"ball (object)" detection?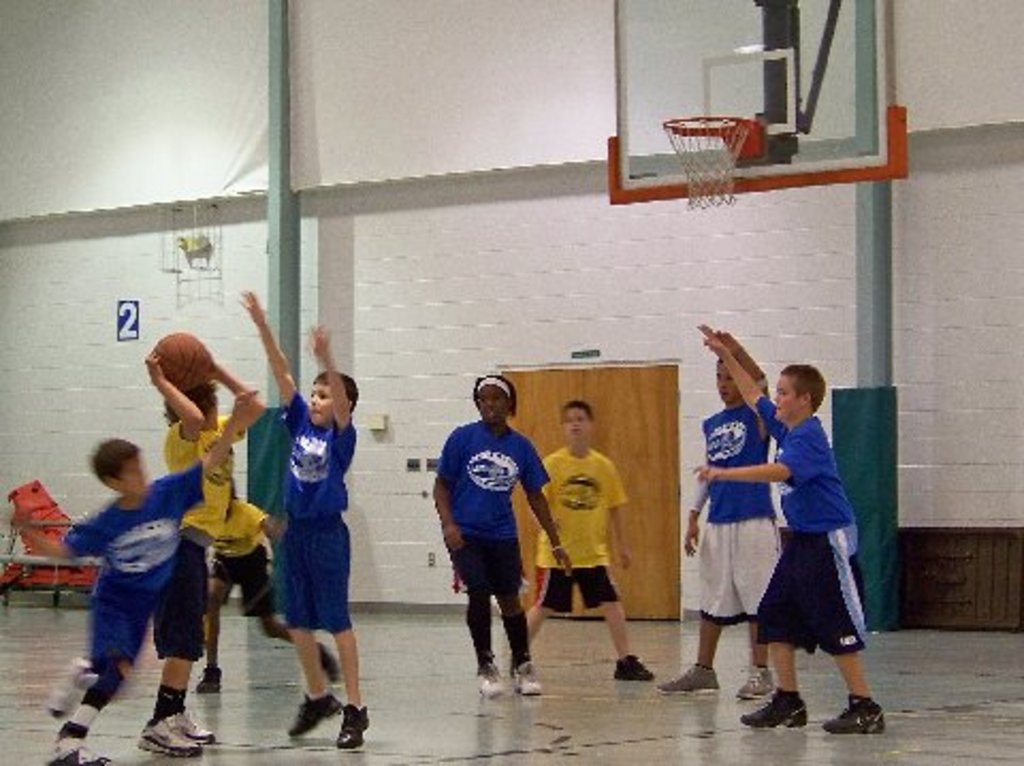
{"left": 149, "top": 333, "right": 209, "bottom": 395}
